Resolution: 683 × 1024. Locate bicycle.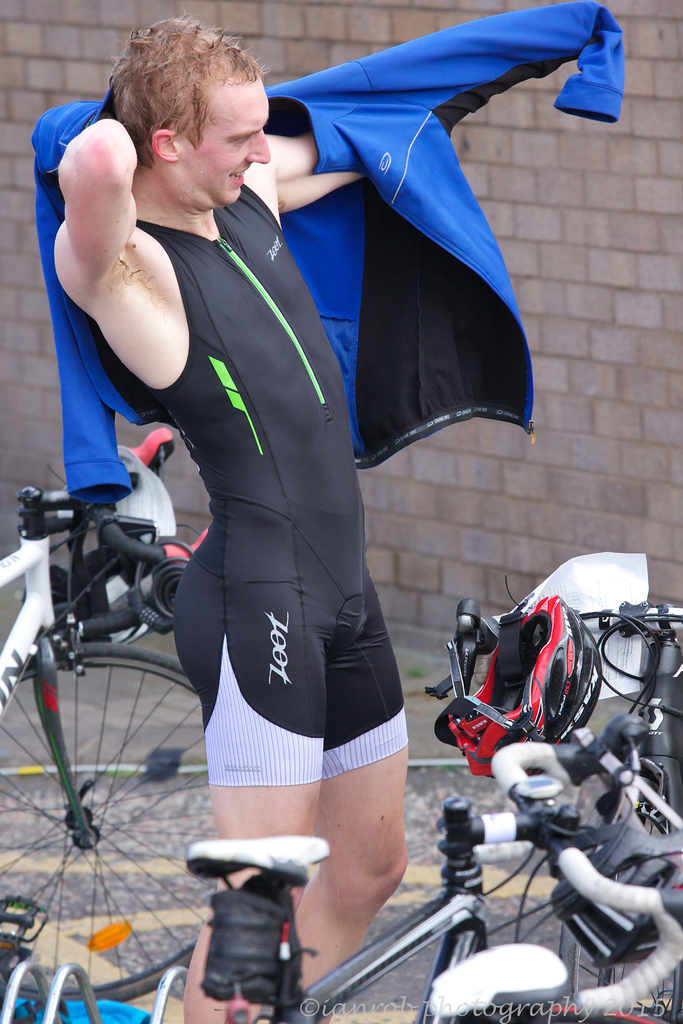
region(0, 484, 219, 1020).
